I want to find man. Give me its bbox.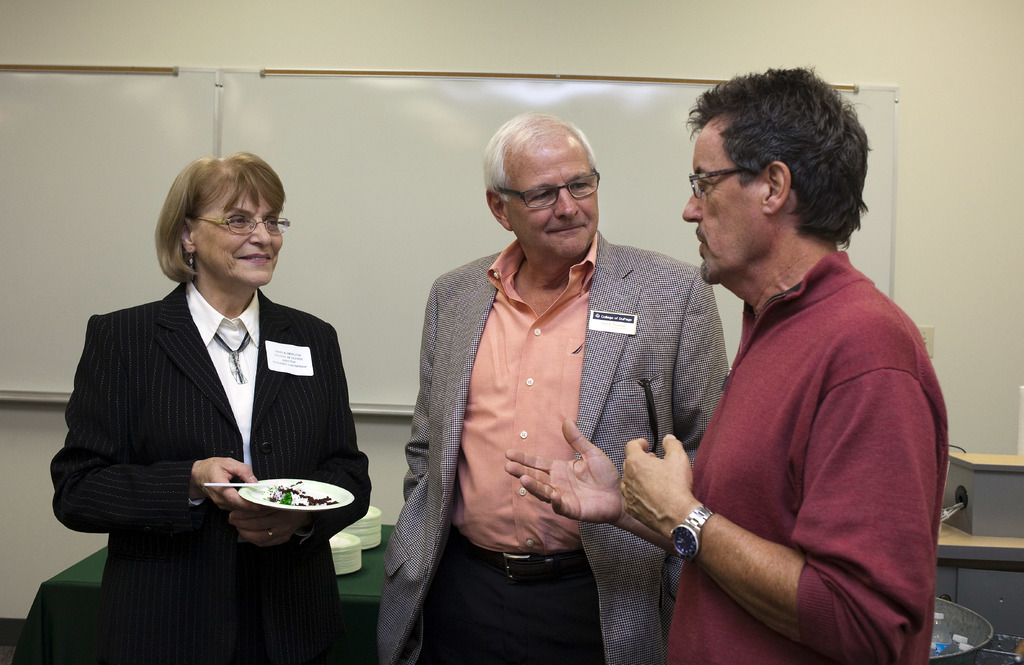
x1=373, y1=111, x2=728, y2=664.
